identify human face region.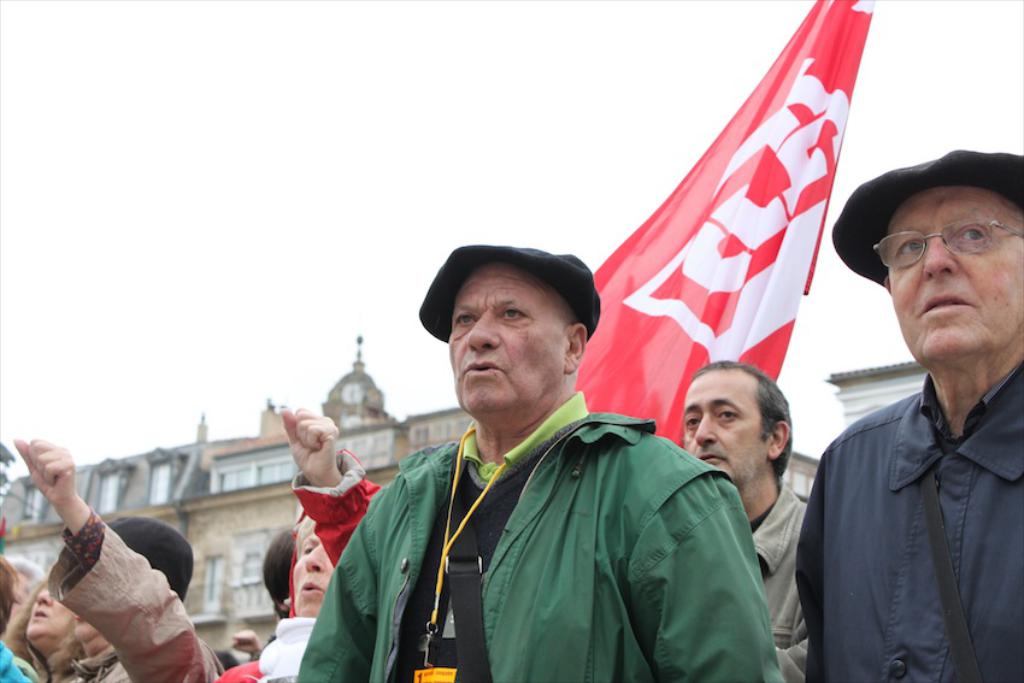
Region: <box>20,590,69,641</box>.
